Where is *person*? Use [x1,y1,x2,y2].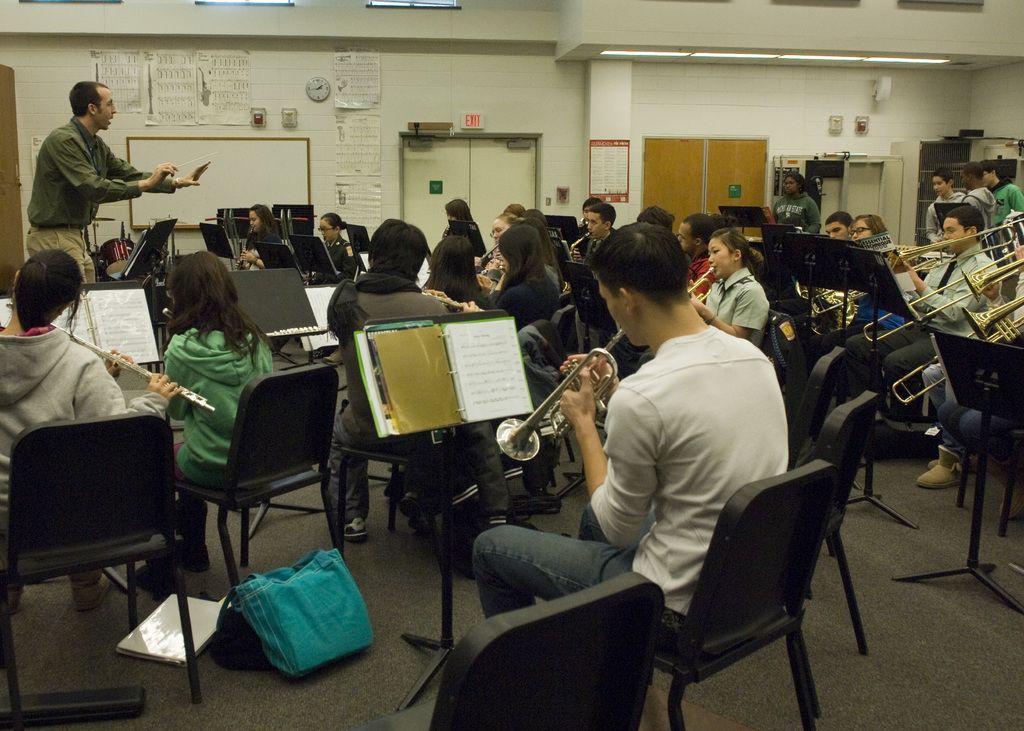
[26,78,165,281].
